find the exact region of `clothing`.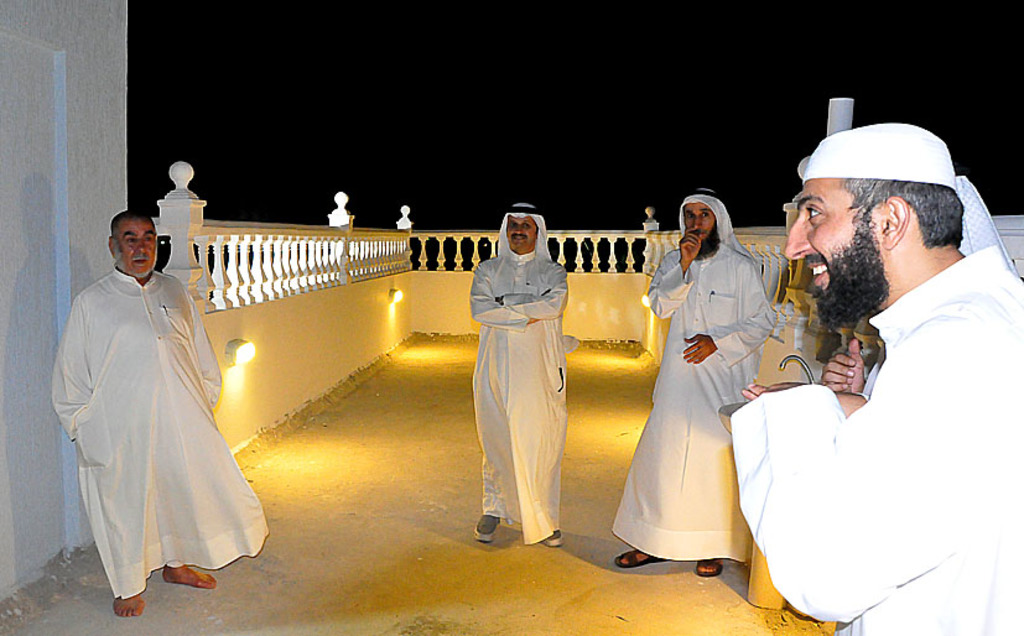
Exact region: x1=731 y1=245 x2=1023 y2=635.
